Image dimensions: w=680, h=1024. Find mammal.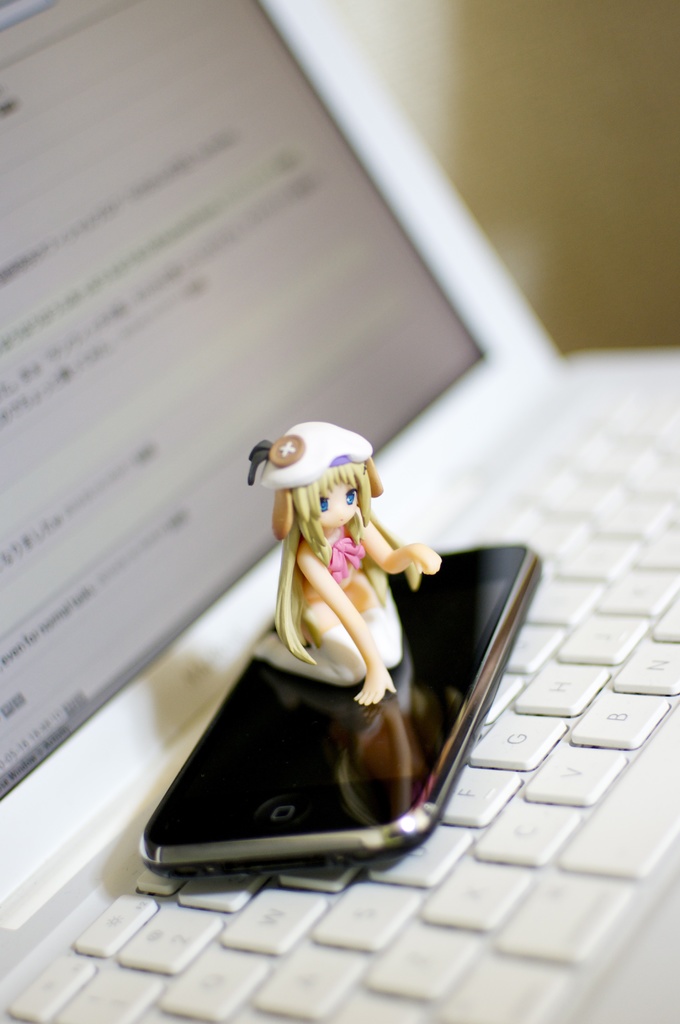
306, 413, 435, 714.
